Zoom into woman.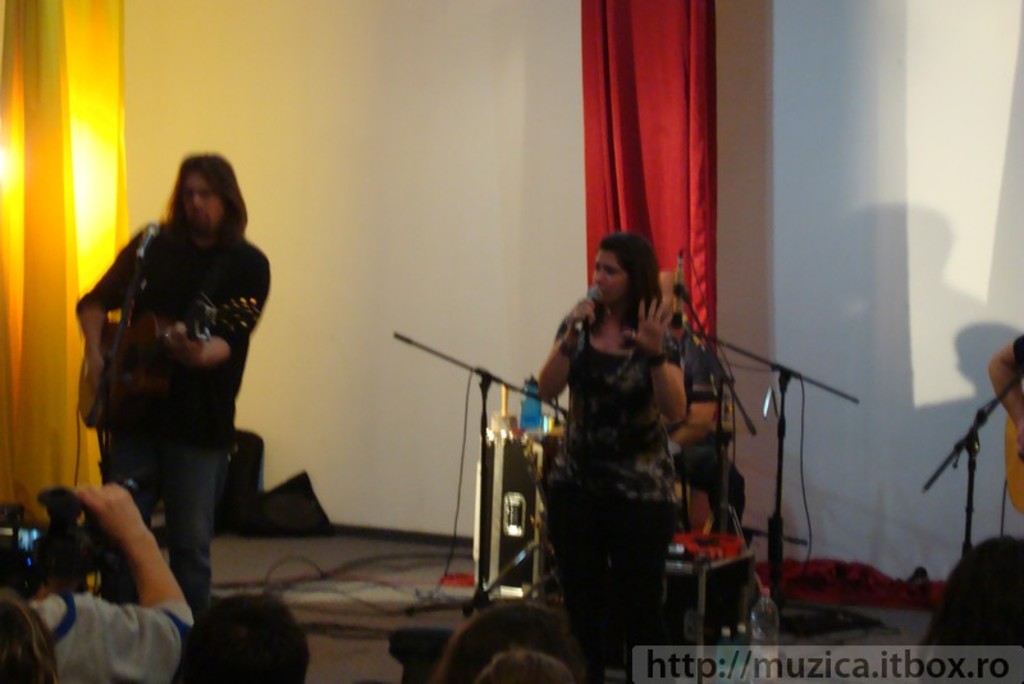
Zoom target: 516 210 717 661.
